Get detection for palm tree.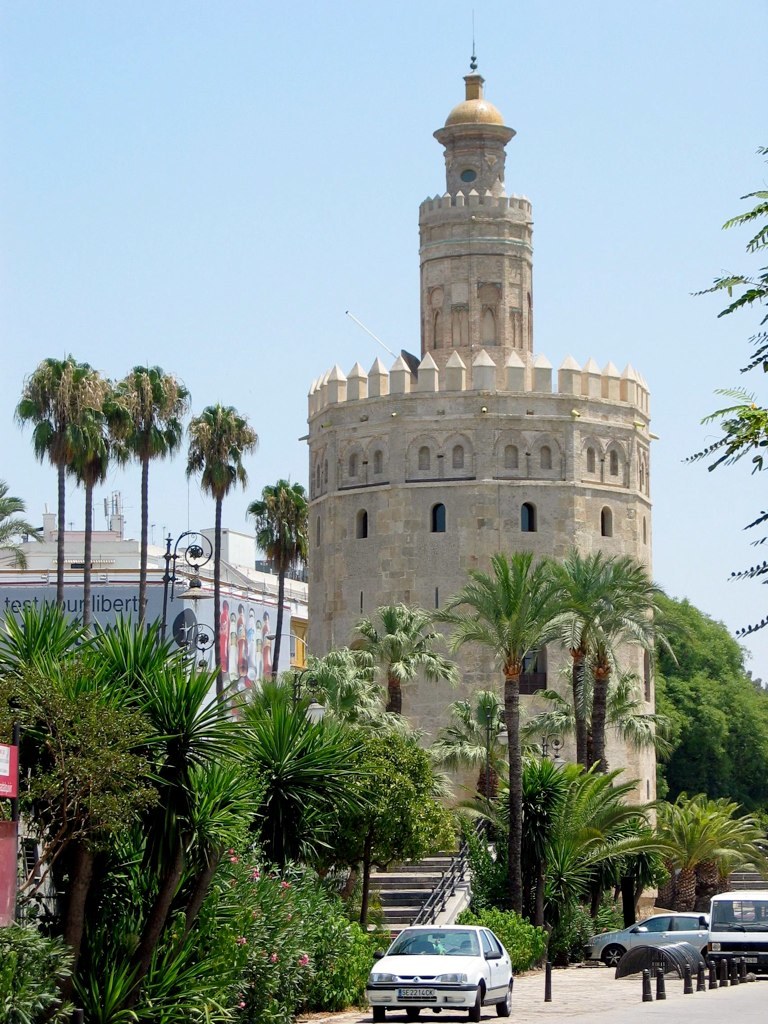
Detection: {"left": 435, "top": 567, "right": 584, "bottom": 837}.
